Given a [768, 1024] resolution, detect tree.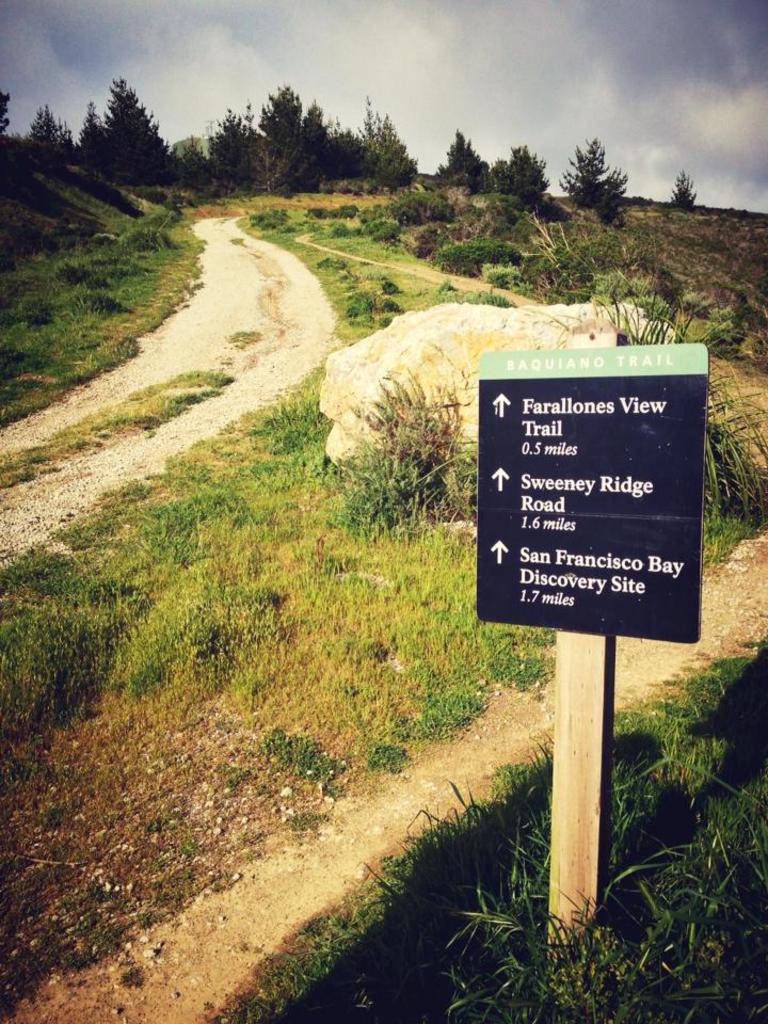
(661,171,697,210).
